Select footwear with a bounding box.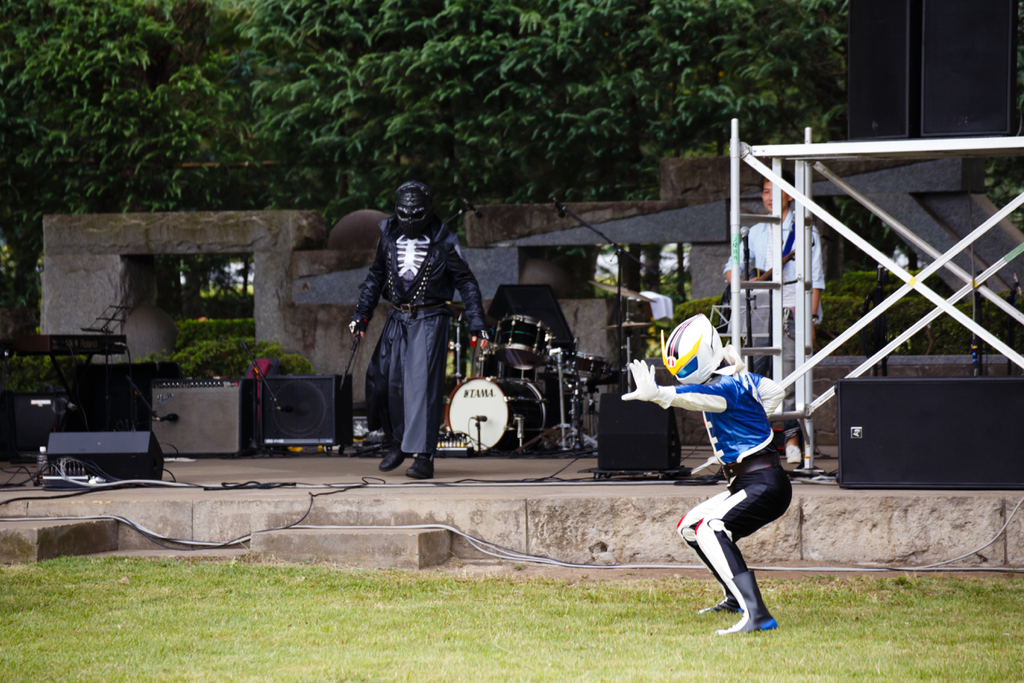
<box>700,581,739,612</box>.
